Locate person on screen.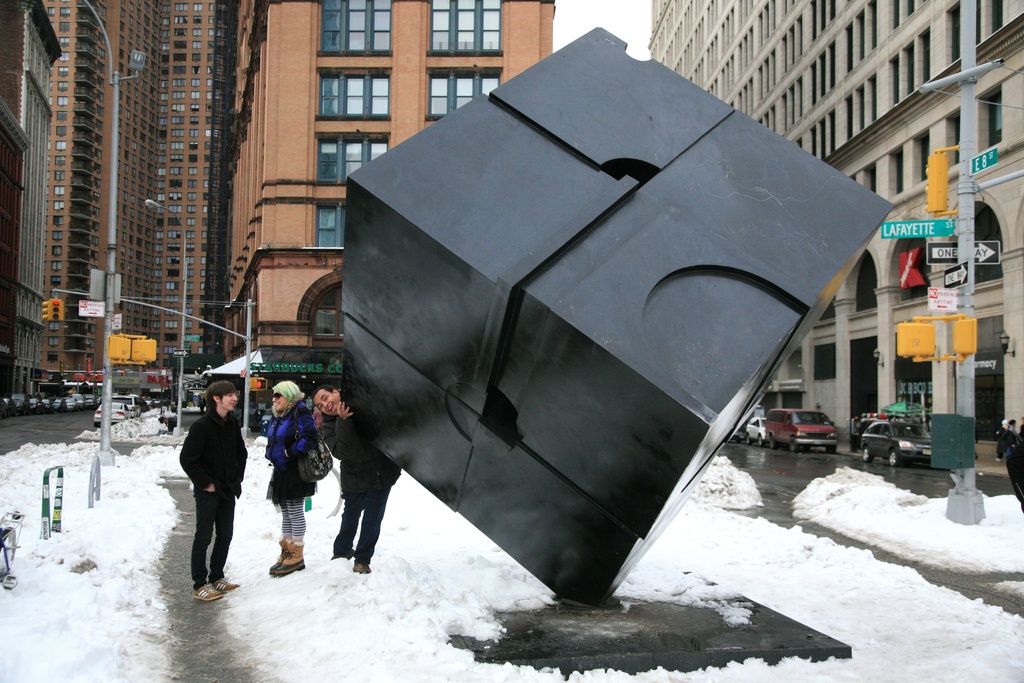
On screen at 177,386,244,597.
